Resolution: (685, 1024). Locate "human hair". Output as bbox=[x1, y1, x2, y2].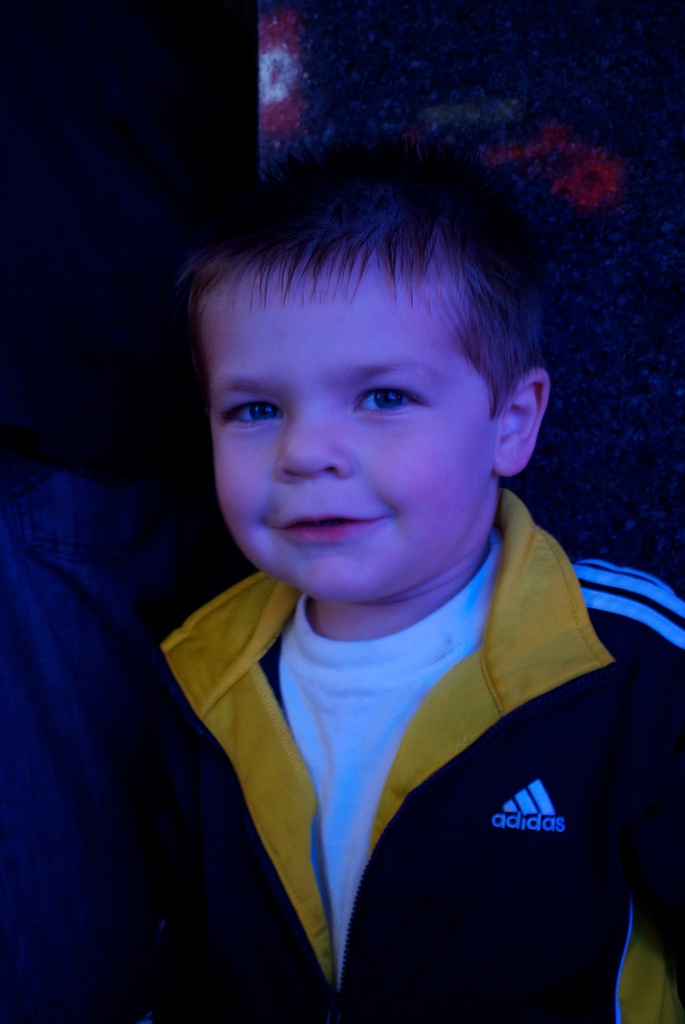
bbox=[175, 125, 554, 476].
